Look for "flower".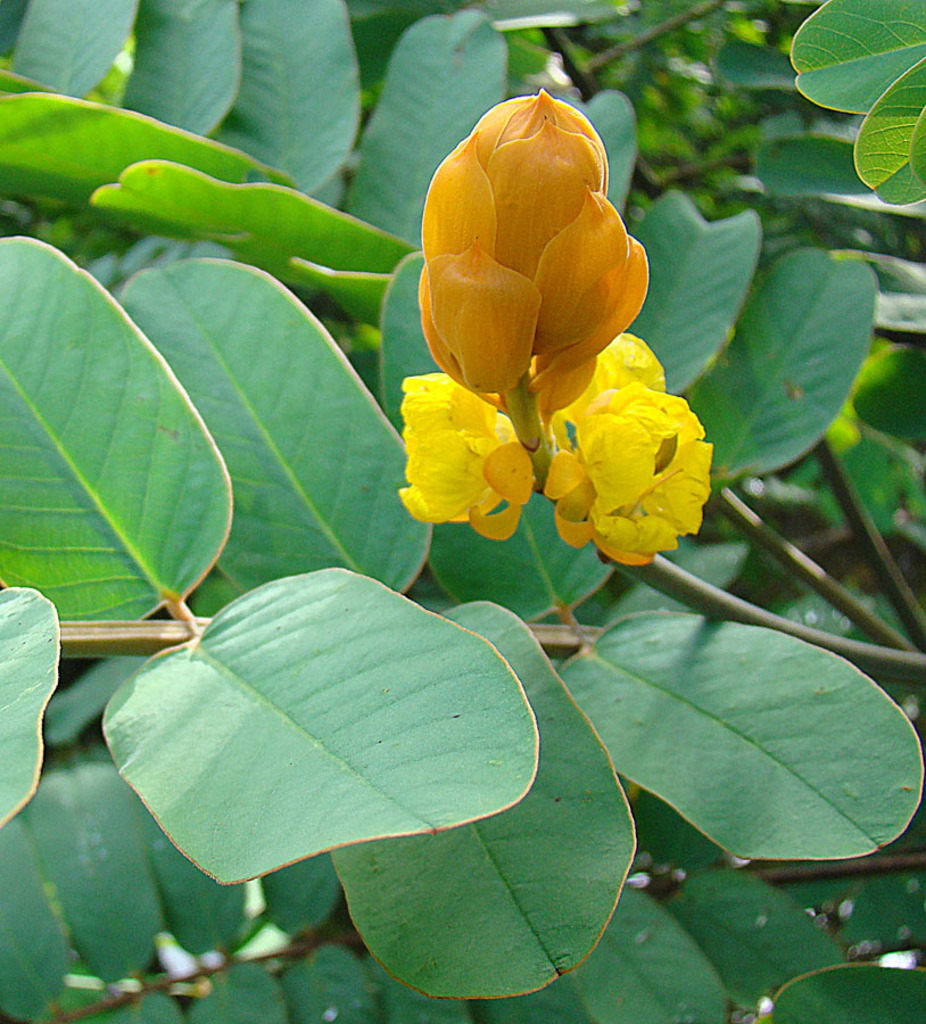
Found: <region>416, 88, 651, 421</region>.
